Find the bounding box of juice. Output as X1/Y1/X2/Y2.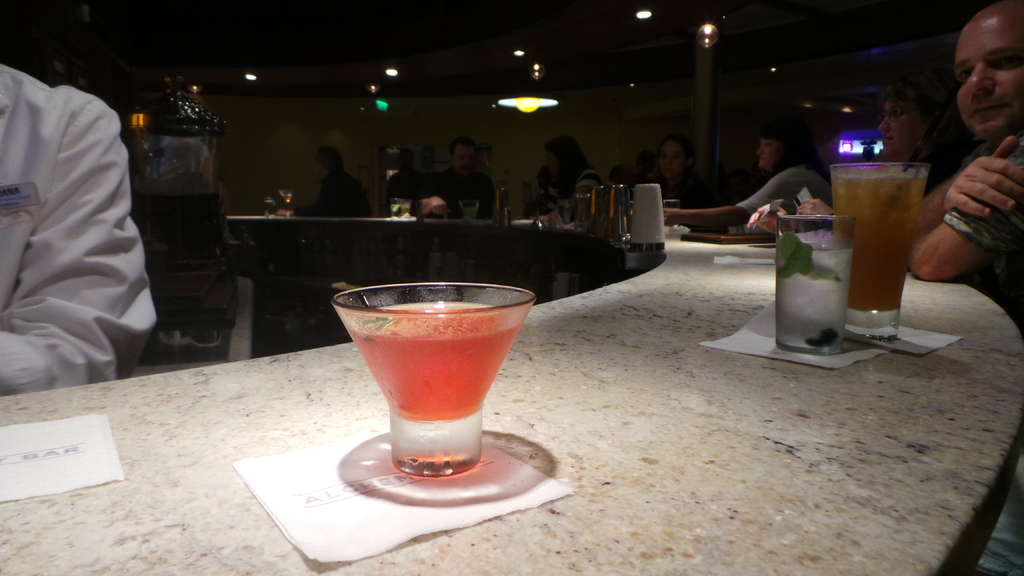
778/235/858/349.
